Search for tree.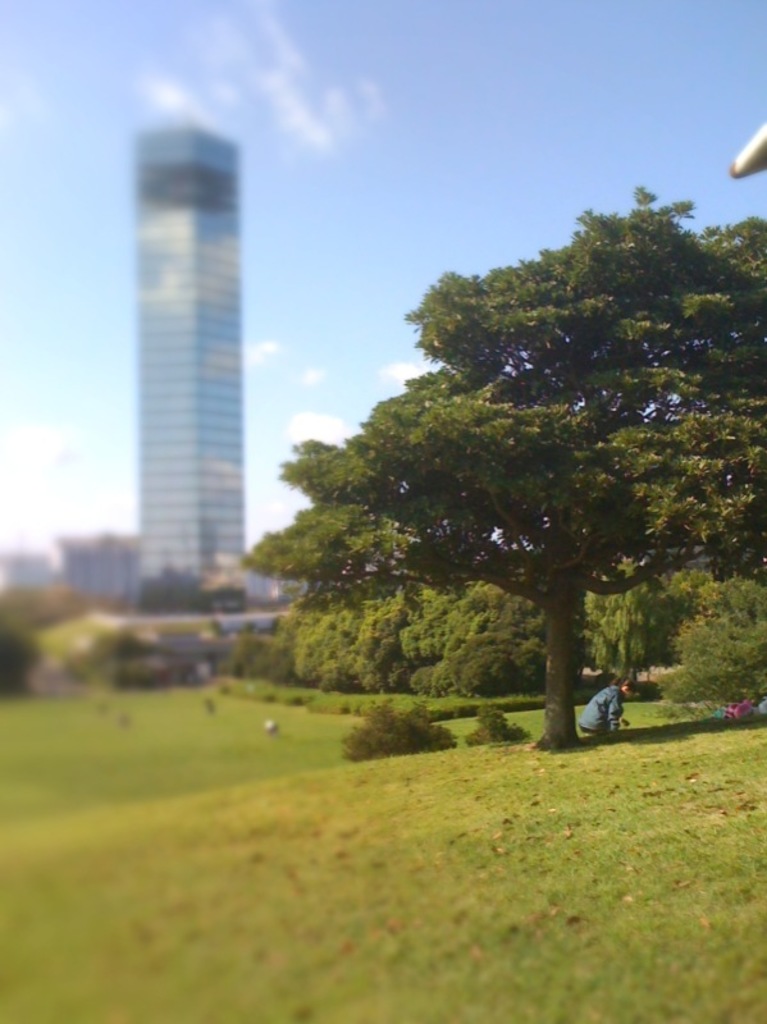
Found at box=[227, 576, 563, 690].
